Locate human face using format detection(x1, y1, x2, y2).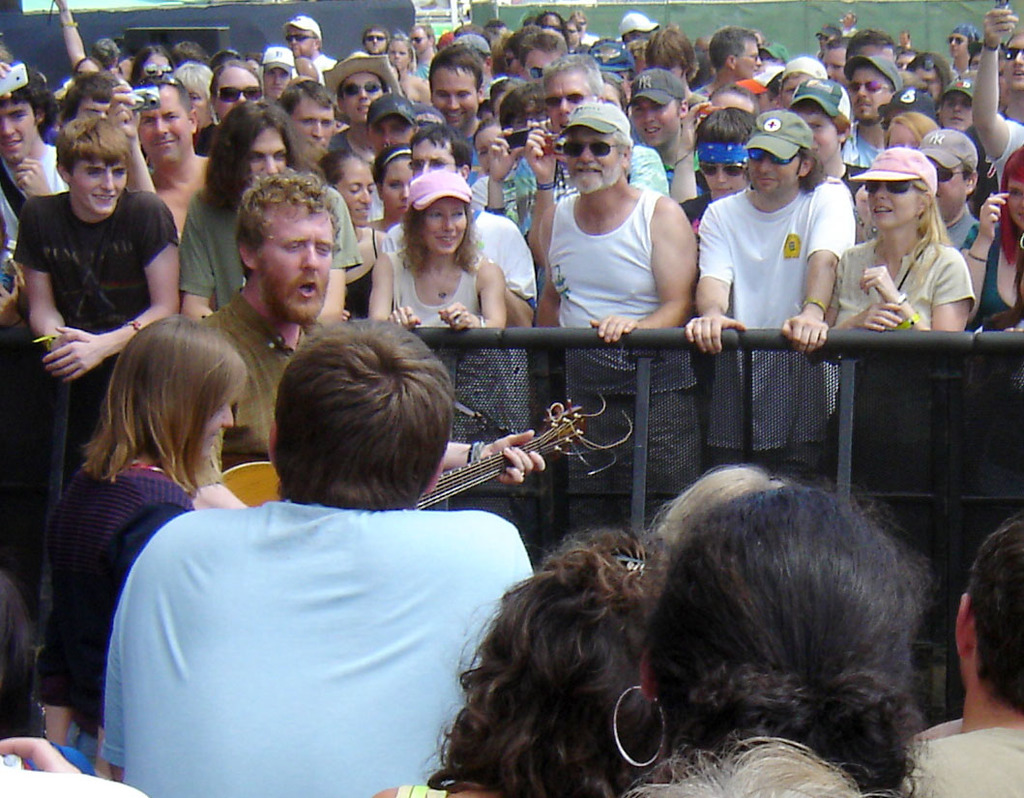
detection(292, 95, 334, 153).
